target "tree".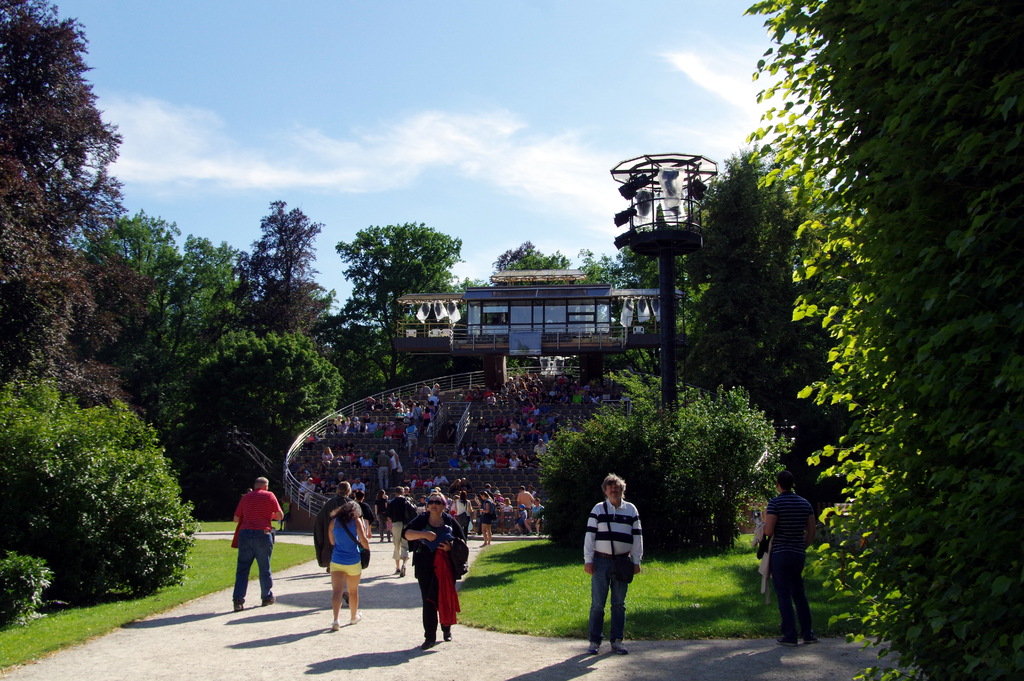
Target region: [x1=461, y1=229, x2=650, y2=293].
